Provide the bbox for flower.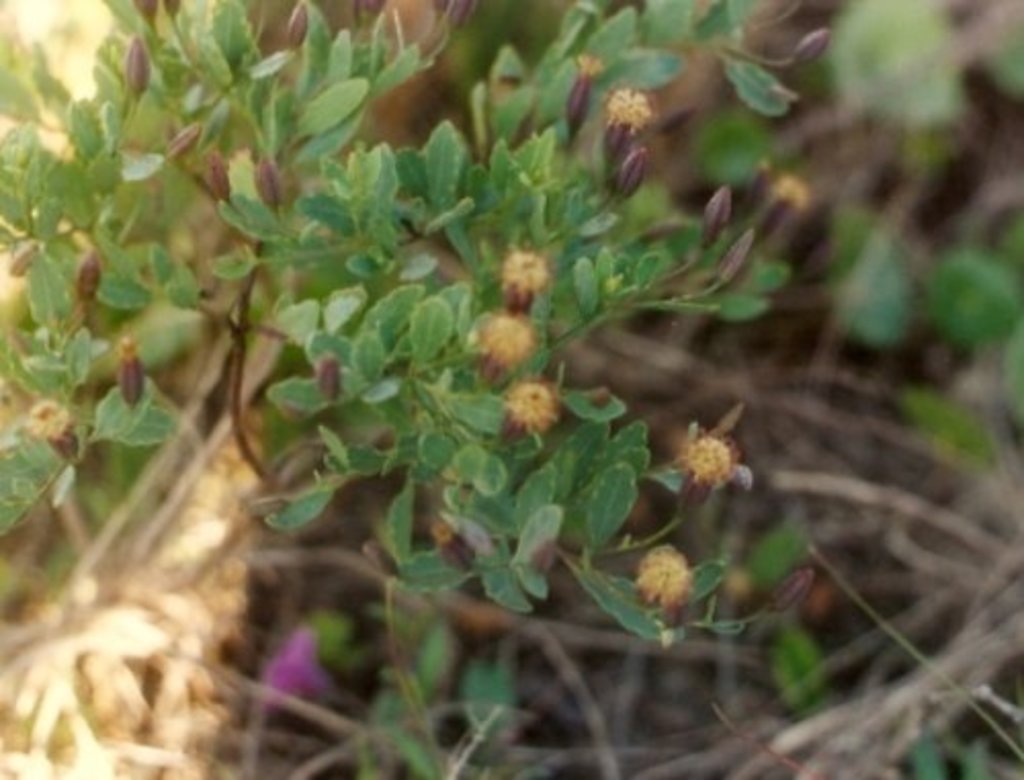
pyautogui.locateOnScreen(475, 313, 553, 379).
